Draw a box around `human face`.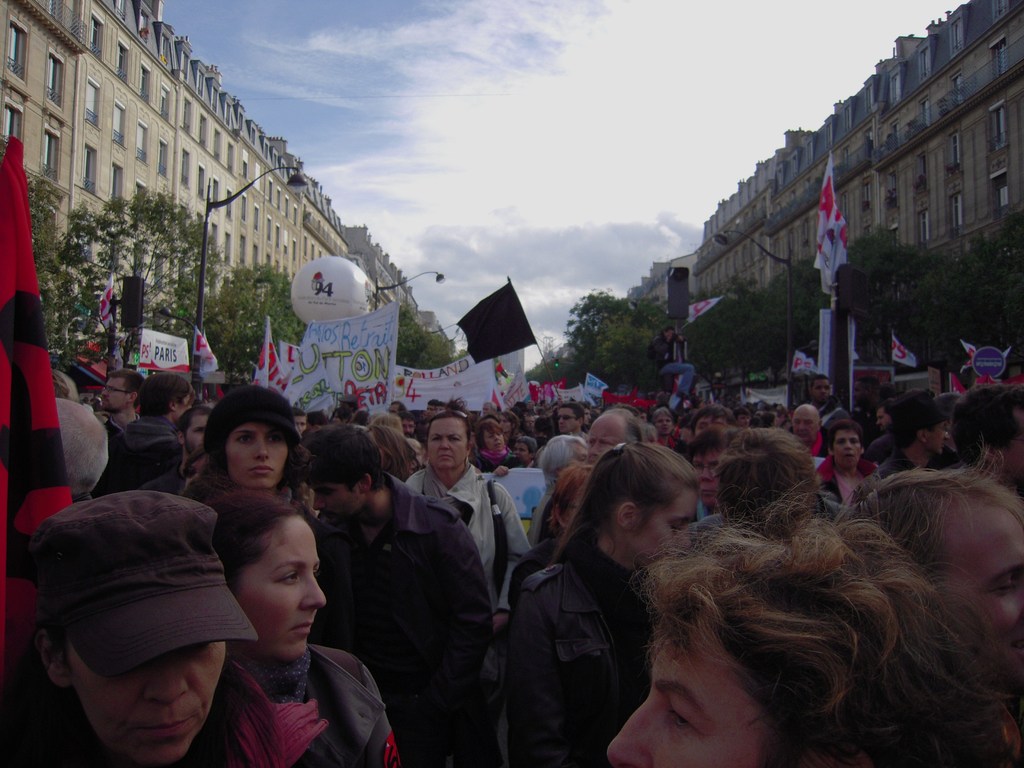
select_region(525, 417, 533, 429).
